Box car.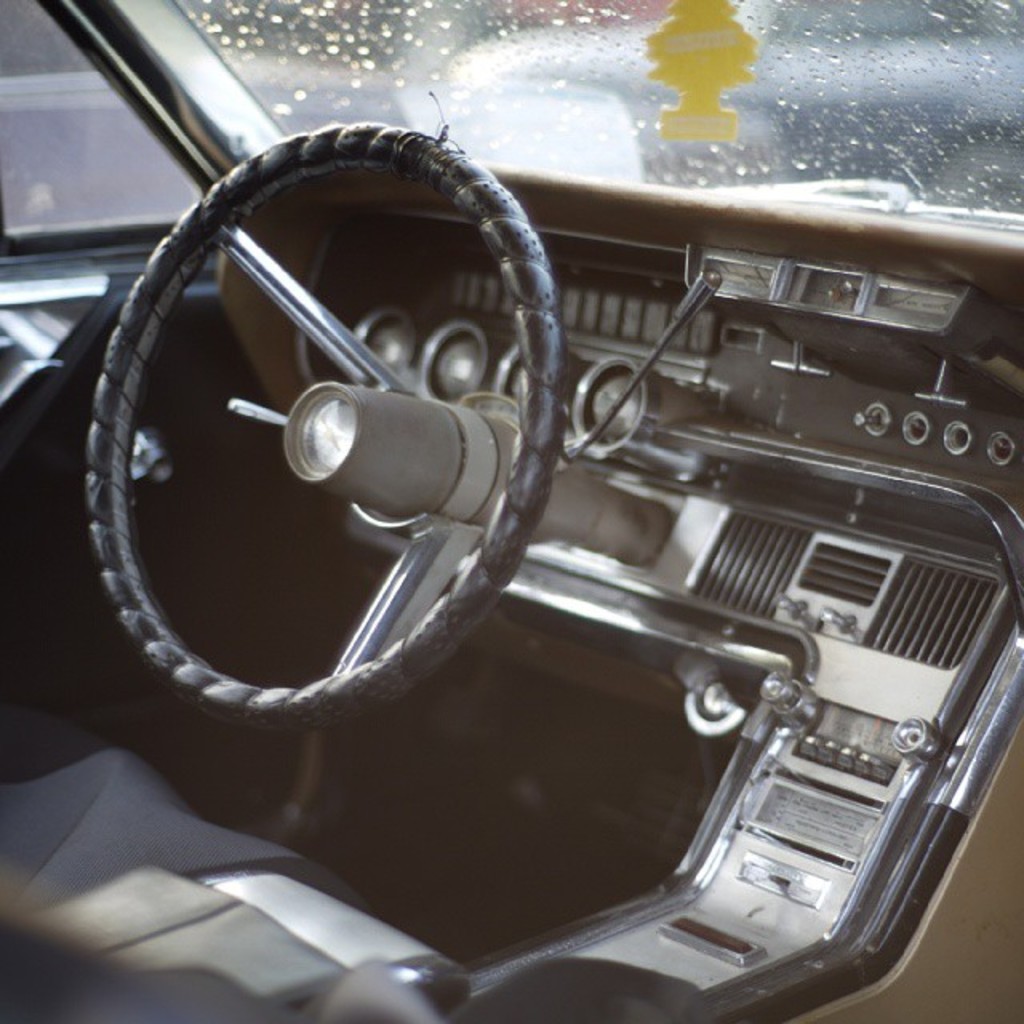
pyautogui.locateOnScreen(0, 78, 1023, 1014).
